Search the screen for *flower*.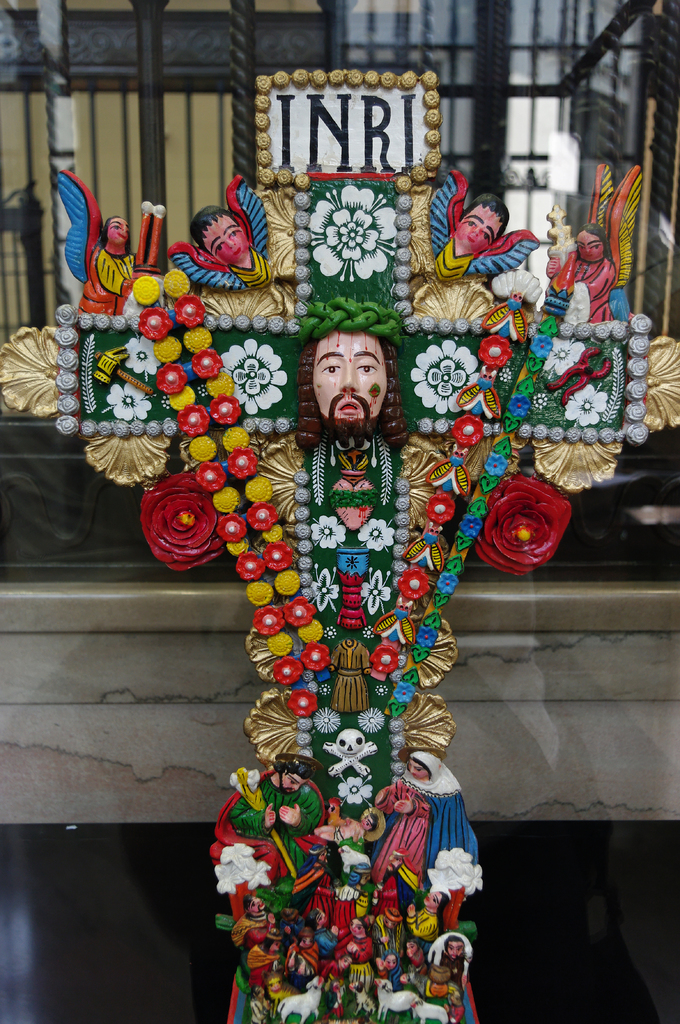
Found at region(335, 772, 377, 811).
